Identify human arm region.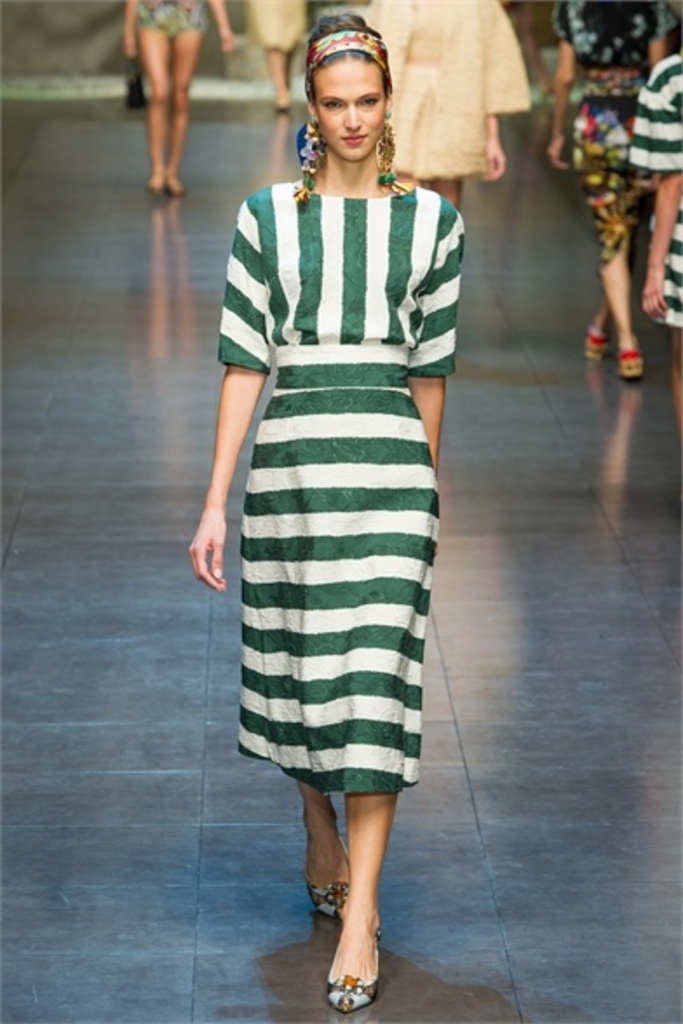
Region: box(396, 192, 470, 474).
